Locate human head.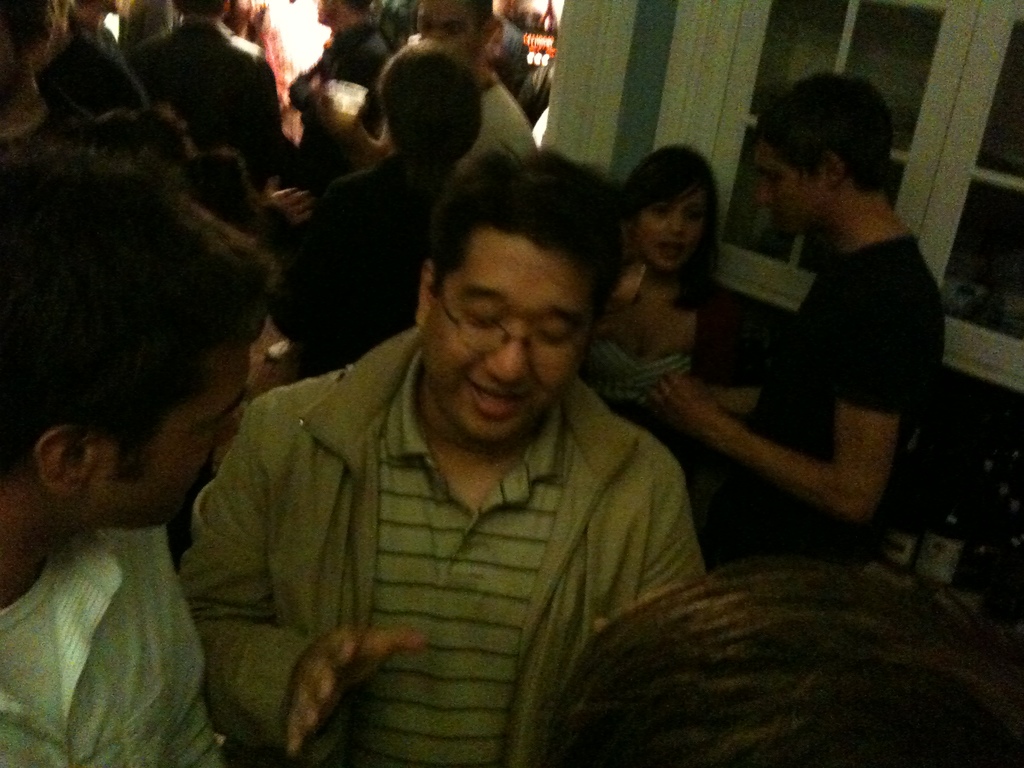
Bounding box: <region>175, 0, 236, 21</region>.
